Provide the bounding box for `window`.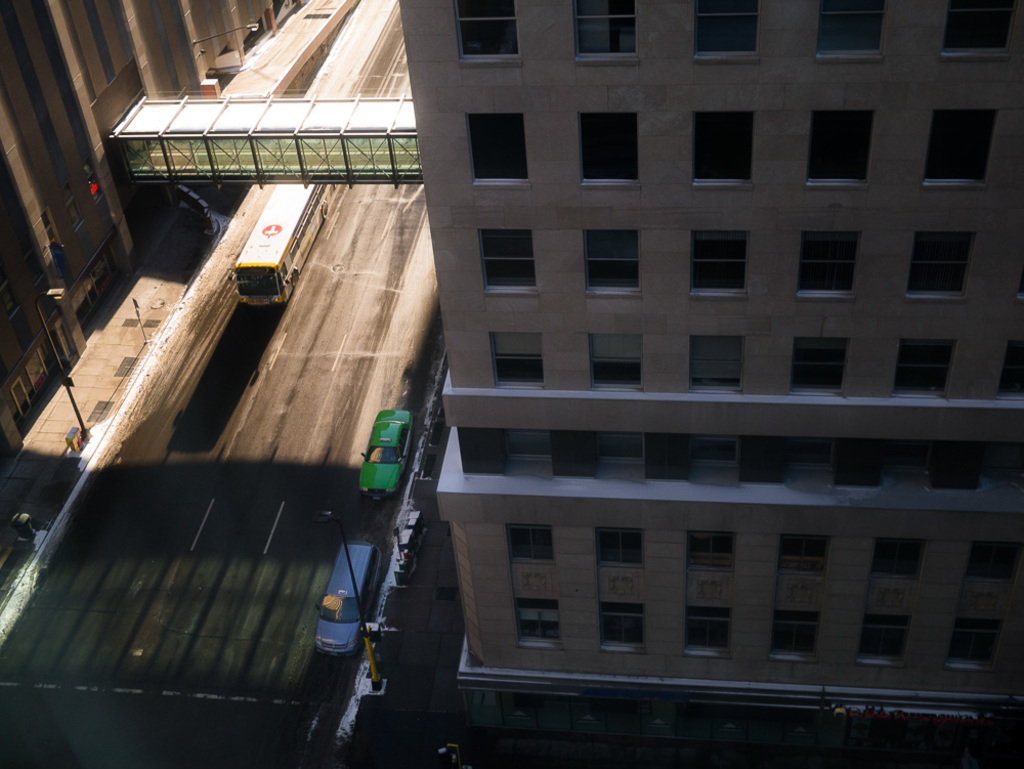
bbox=(942, 0, 1014, 50).
